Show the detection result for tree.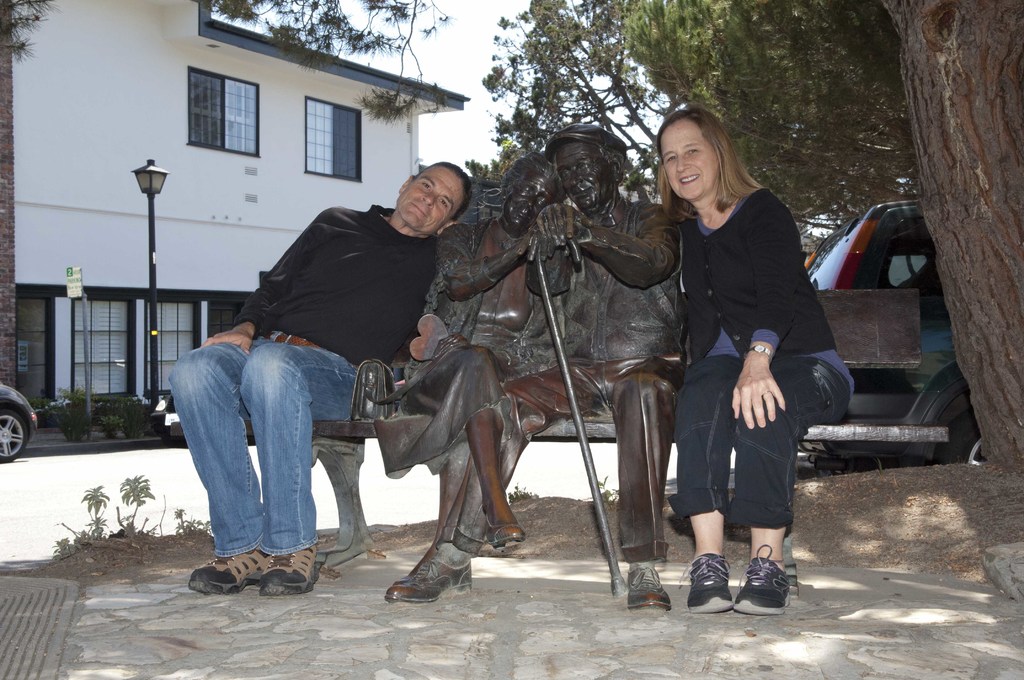
crop(0, 0, 452, 391).
